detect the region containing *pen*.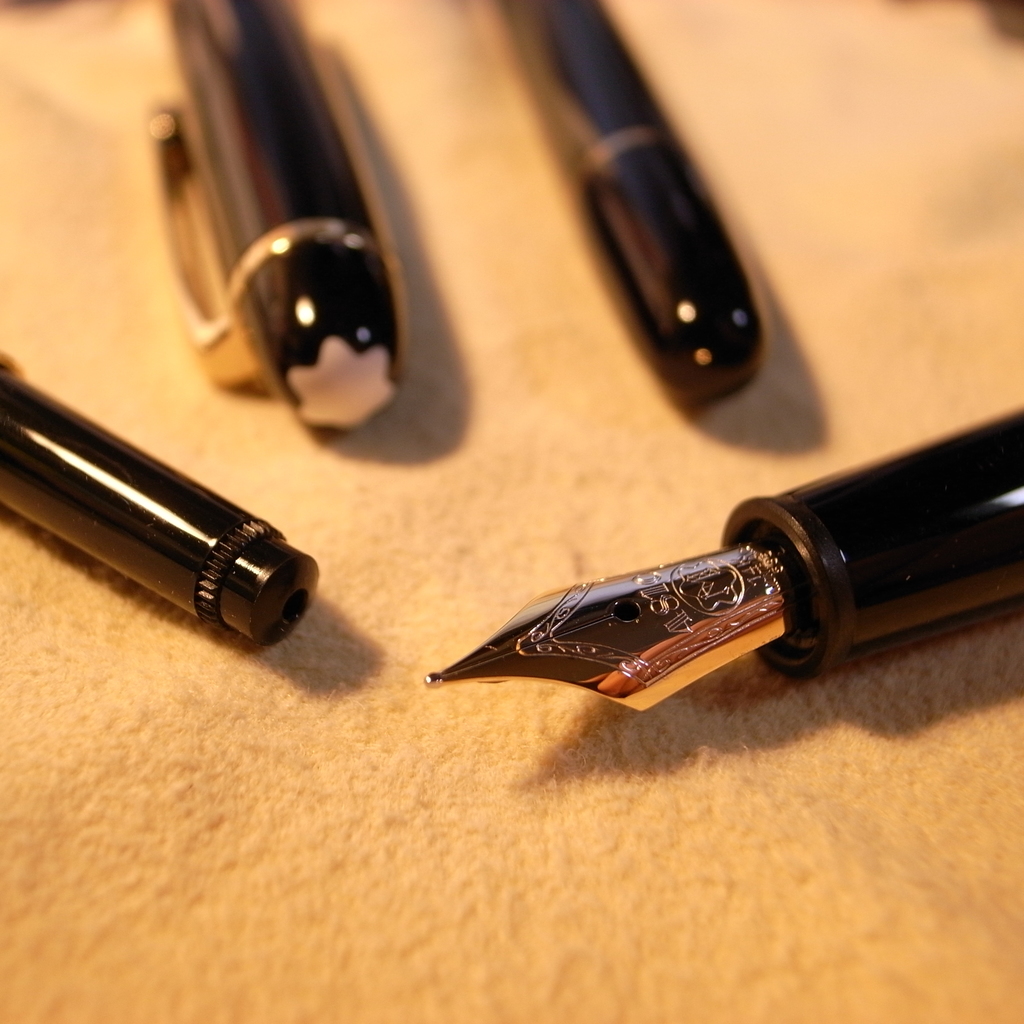
(left=0, top=347, right=323, bottom=657).
